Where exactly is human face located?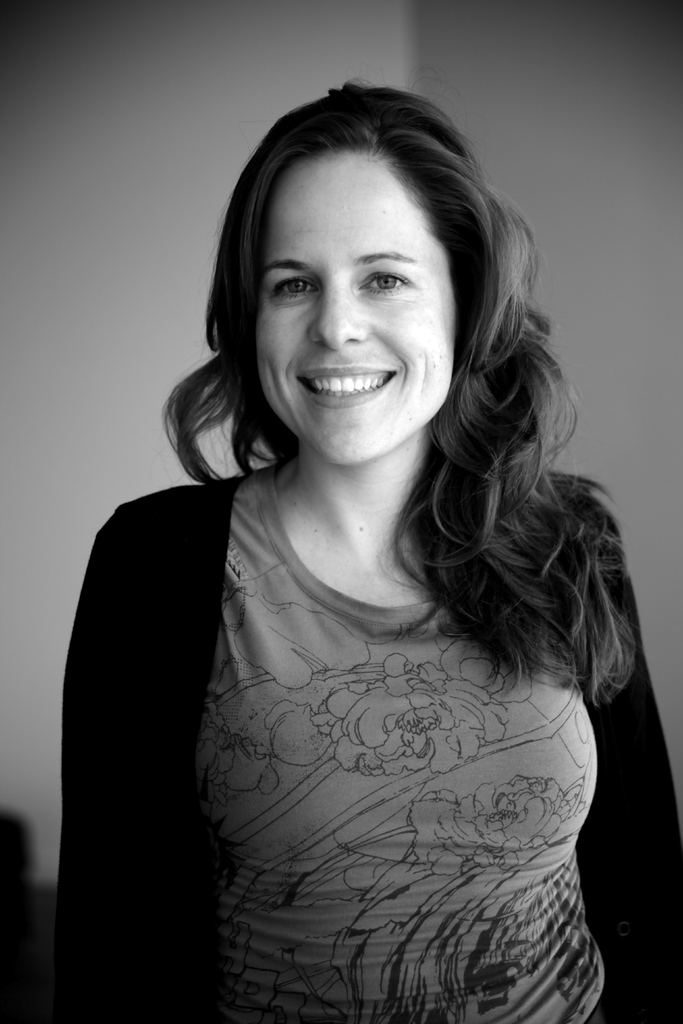
Its bounding box is [260, 147, 460, 462].
